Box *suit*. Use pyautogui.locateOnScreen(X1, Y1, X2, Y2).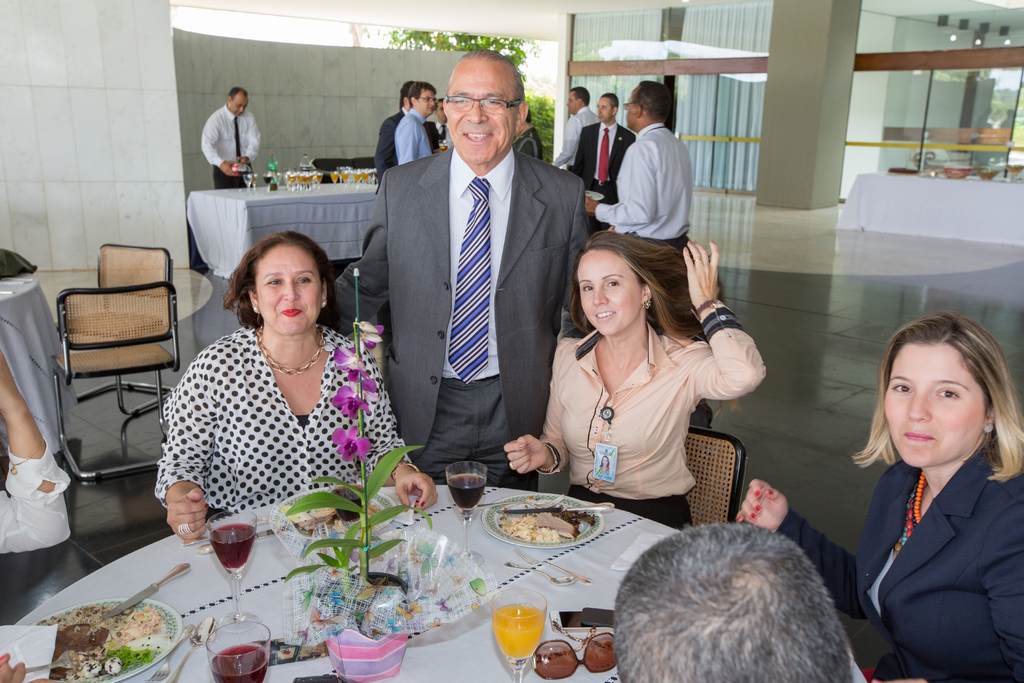
pyautogui.locateOnScreen(375, 109, 404, 183).
